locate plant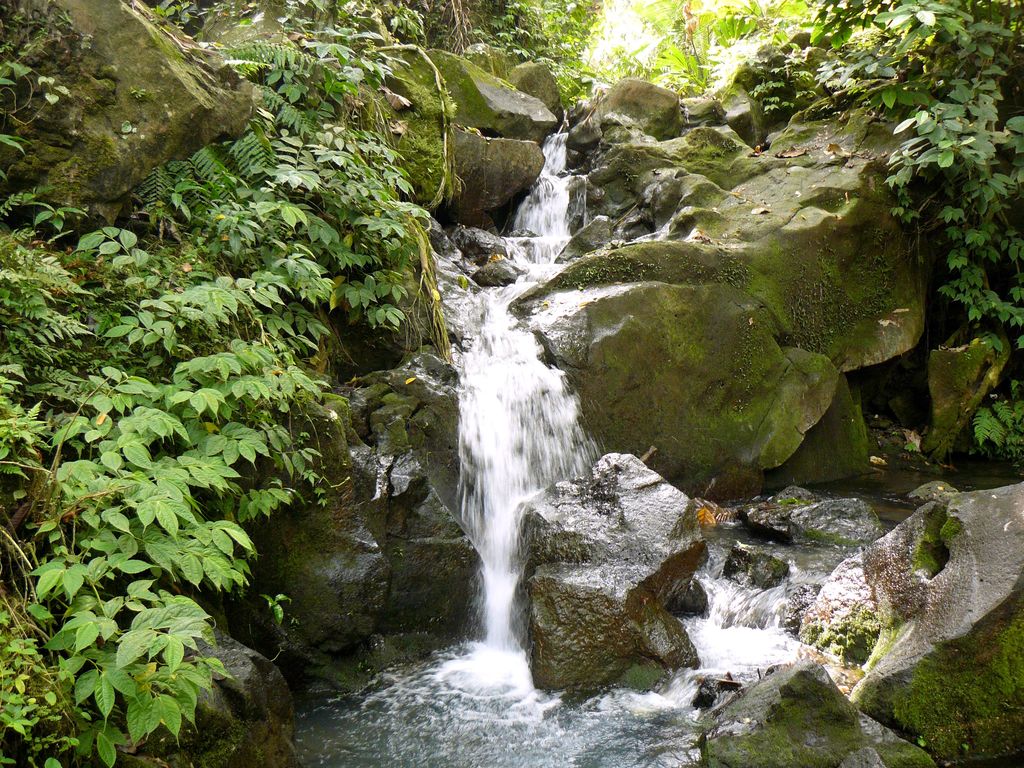
BBox(124, 16, 349, 230)
